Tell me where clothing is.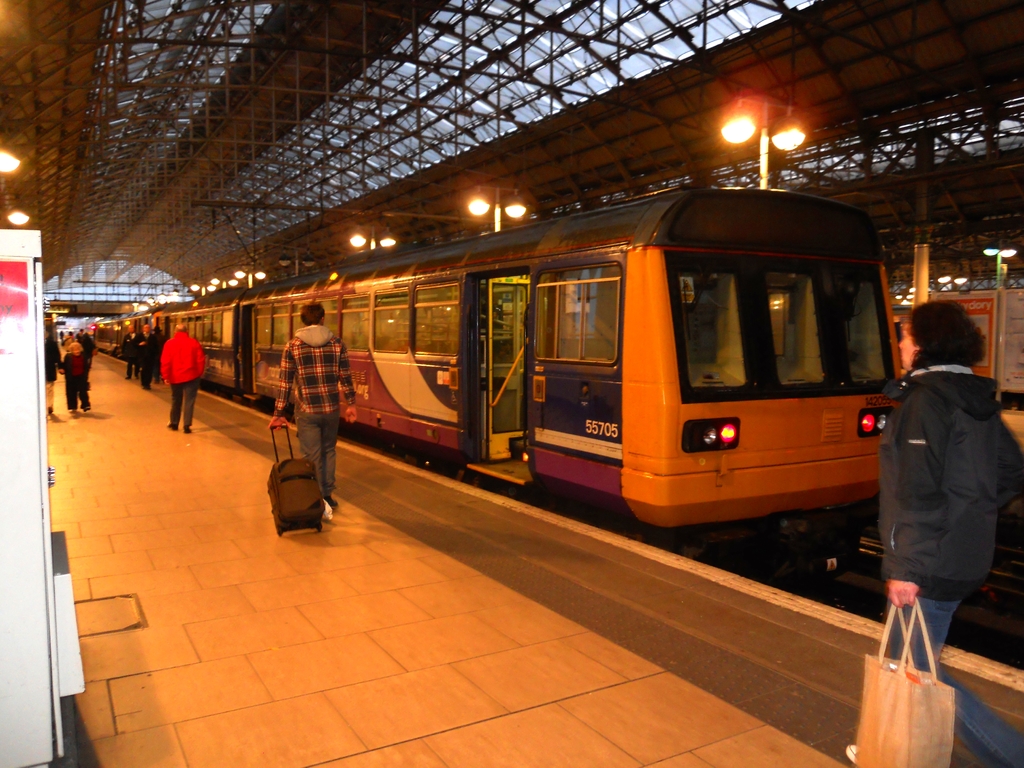
clothing is at <region>62, 326, 95, 360</region>.
